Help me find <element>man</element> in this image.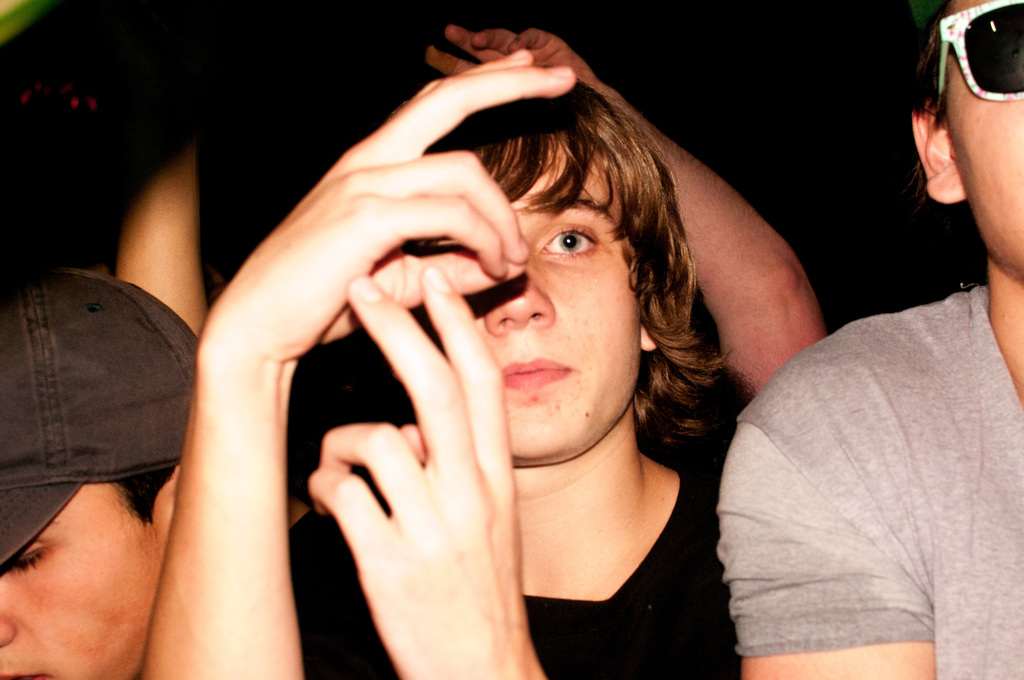
Found it: left=168, top=15, right=842, bottom=674.
